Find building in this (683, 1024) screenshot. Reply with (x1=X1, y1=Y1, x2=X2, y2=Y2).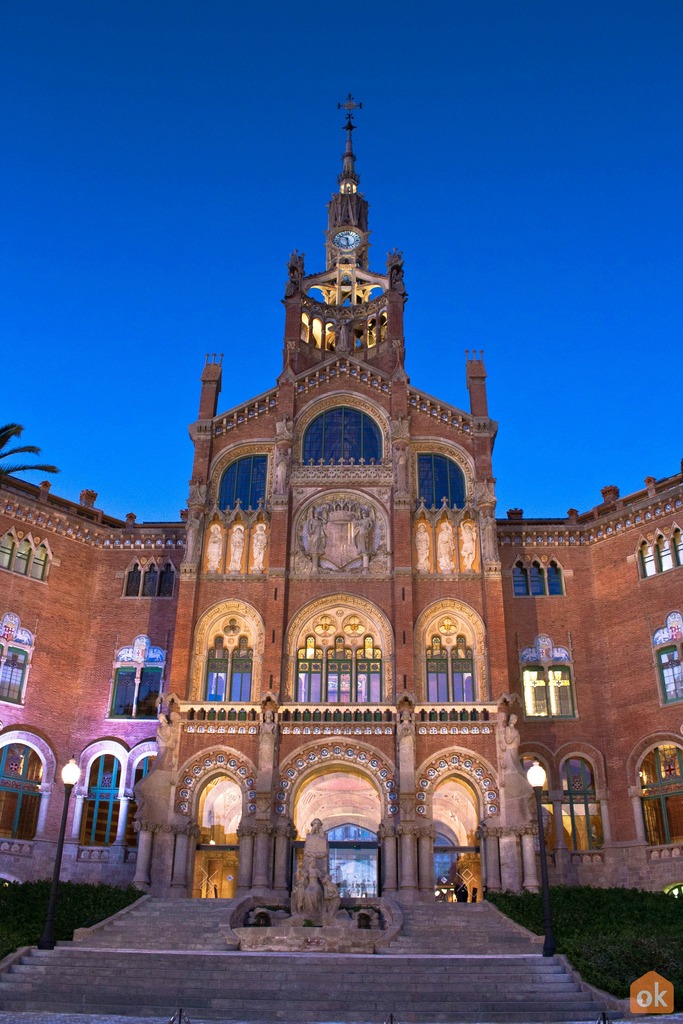
(x1=0, y1=84, x2=682, y2=900).
